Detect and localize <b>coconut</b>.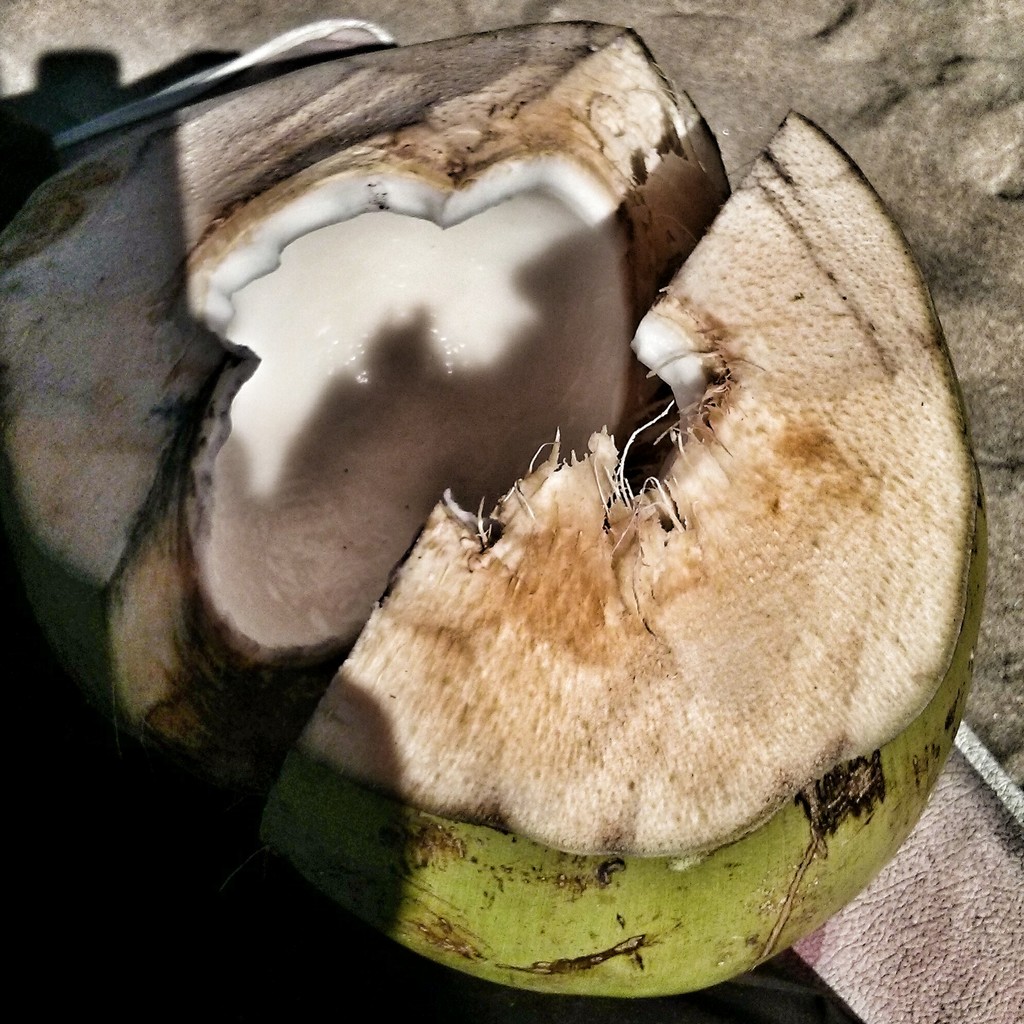
Localized at (left=0, top=15, right=988, bottom=1023).
